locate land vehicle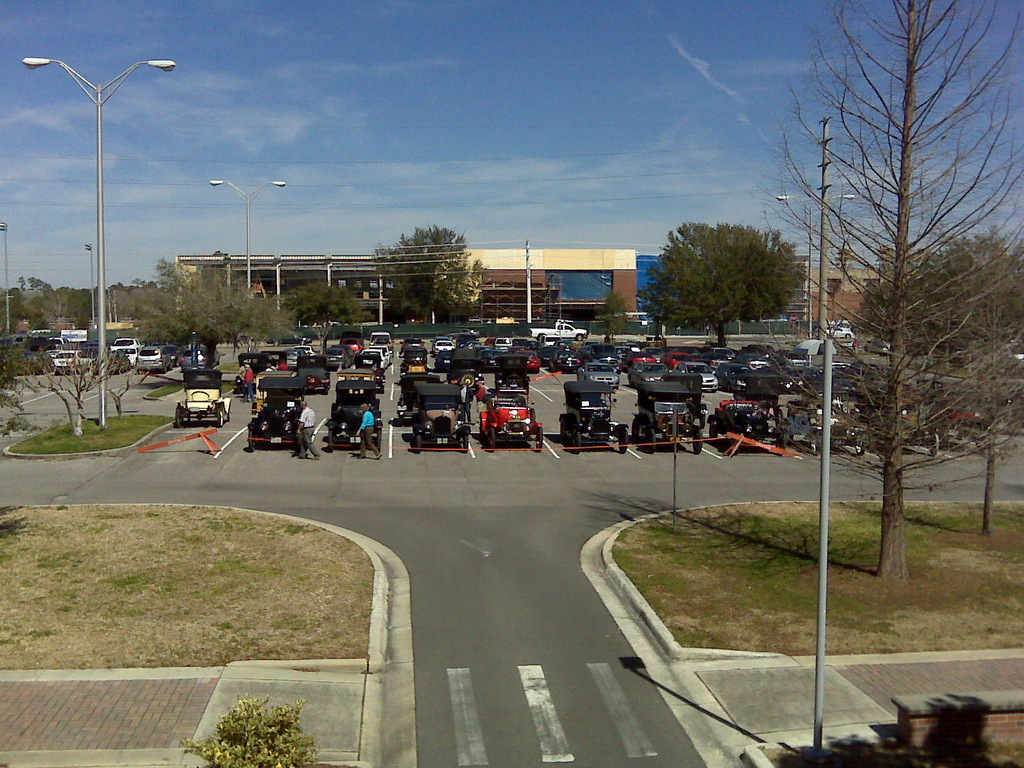
rect(284, 348, 305, 369)
